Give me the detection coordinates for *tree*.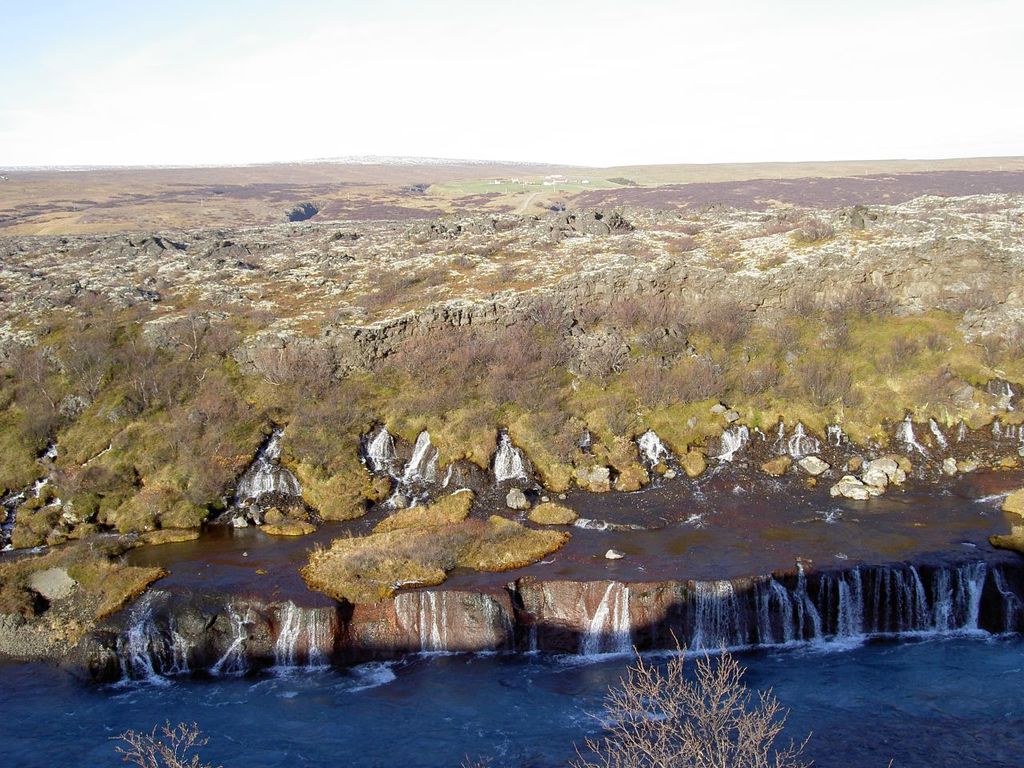
rect(565, 626, 819, 767).
